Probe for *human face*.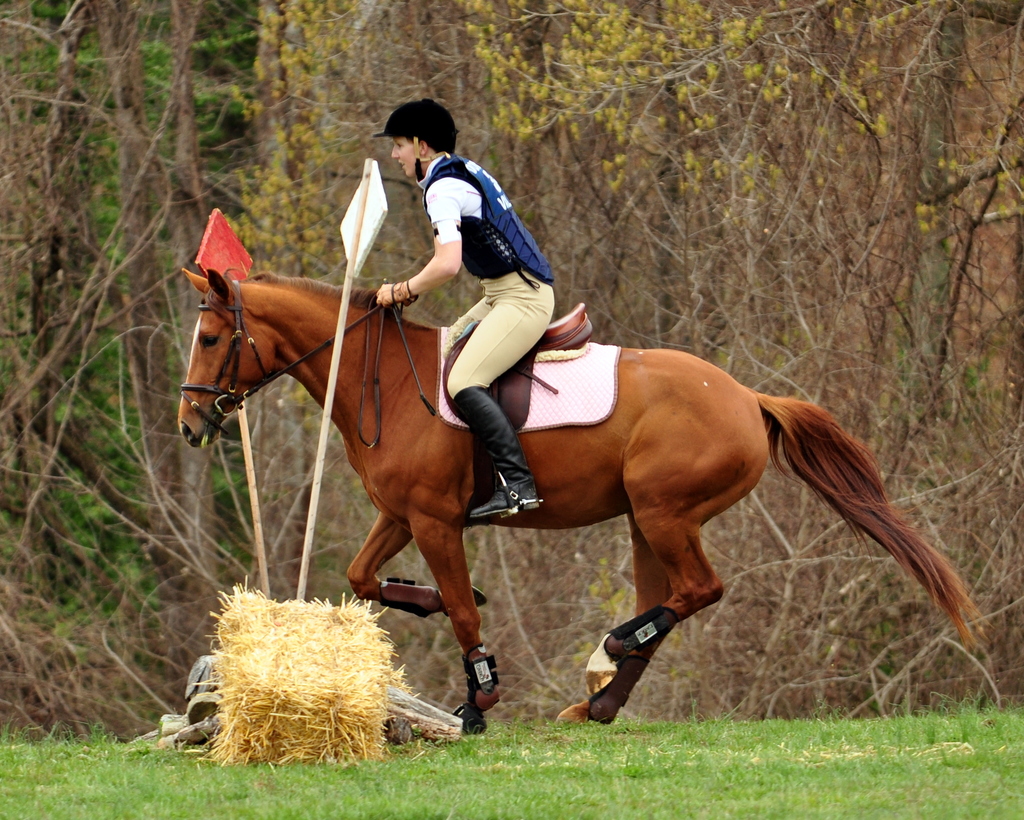
Probe result: left=390, top=137, right=421, bottom=178.
